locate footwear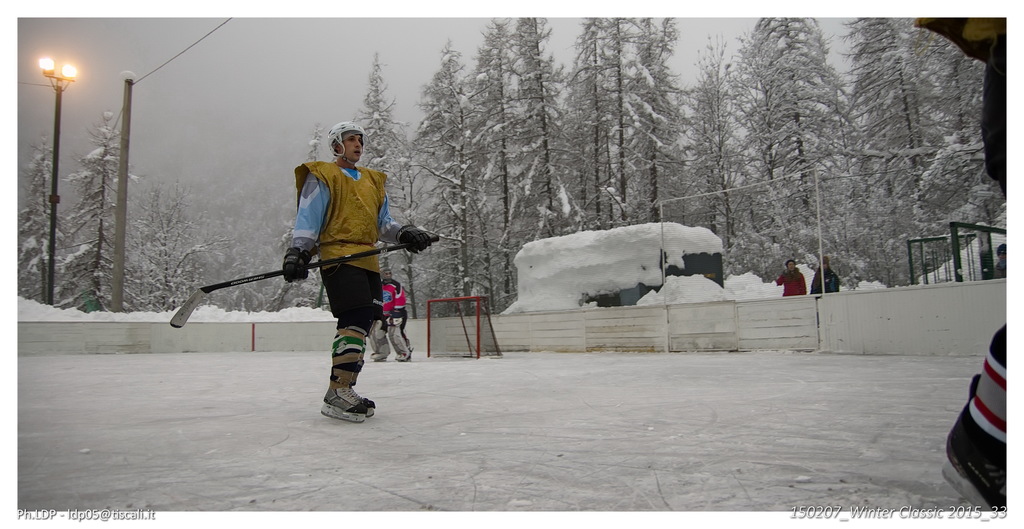
(368,345,388,361)
